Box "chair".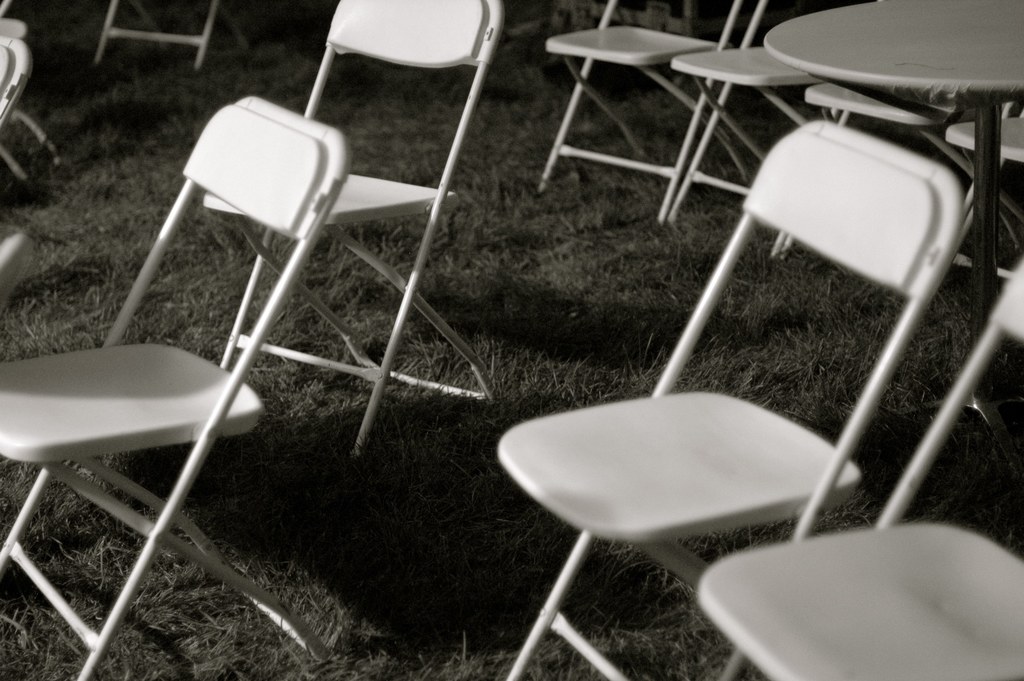
box(195, 0, 504, 457).
